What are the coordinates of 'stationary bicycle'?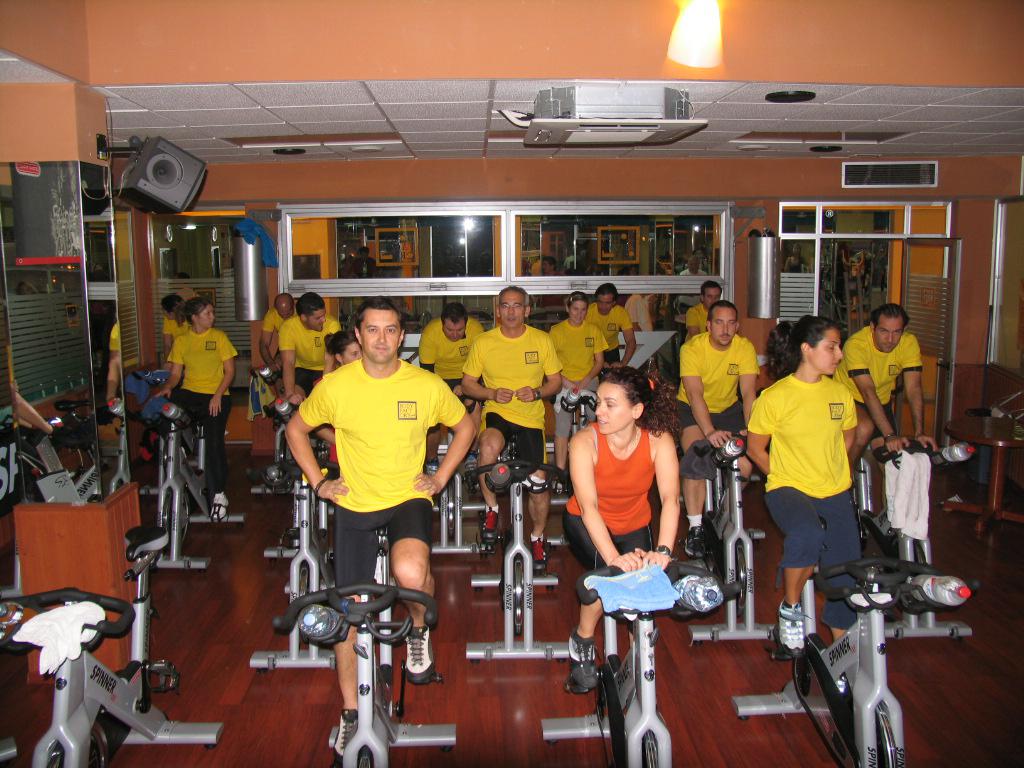
Rect(262, 393, 335, 562).
